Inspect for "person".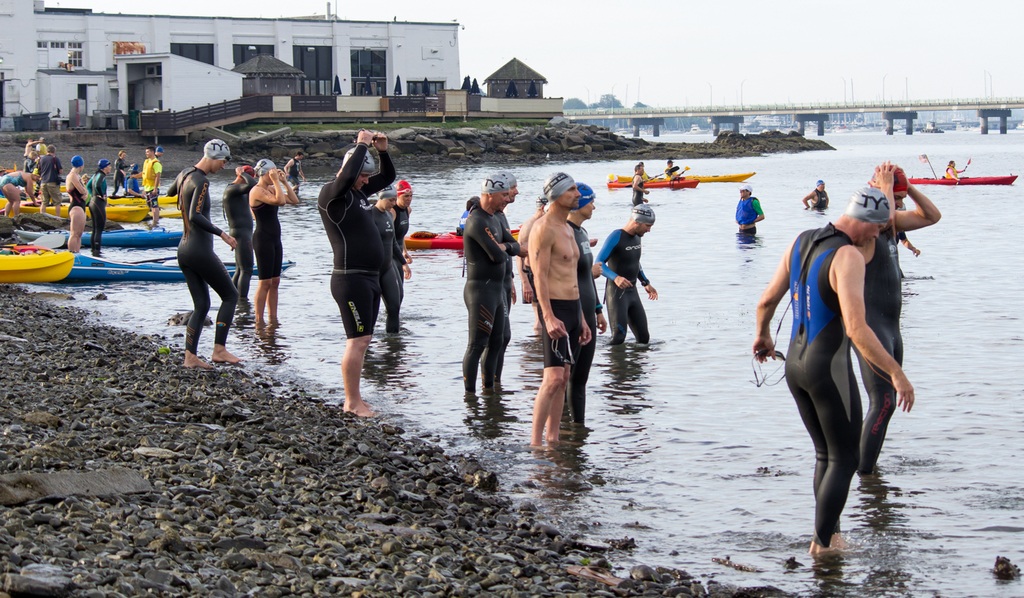
Inspection: BBox(846, 162, 941, 474).
